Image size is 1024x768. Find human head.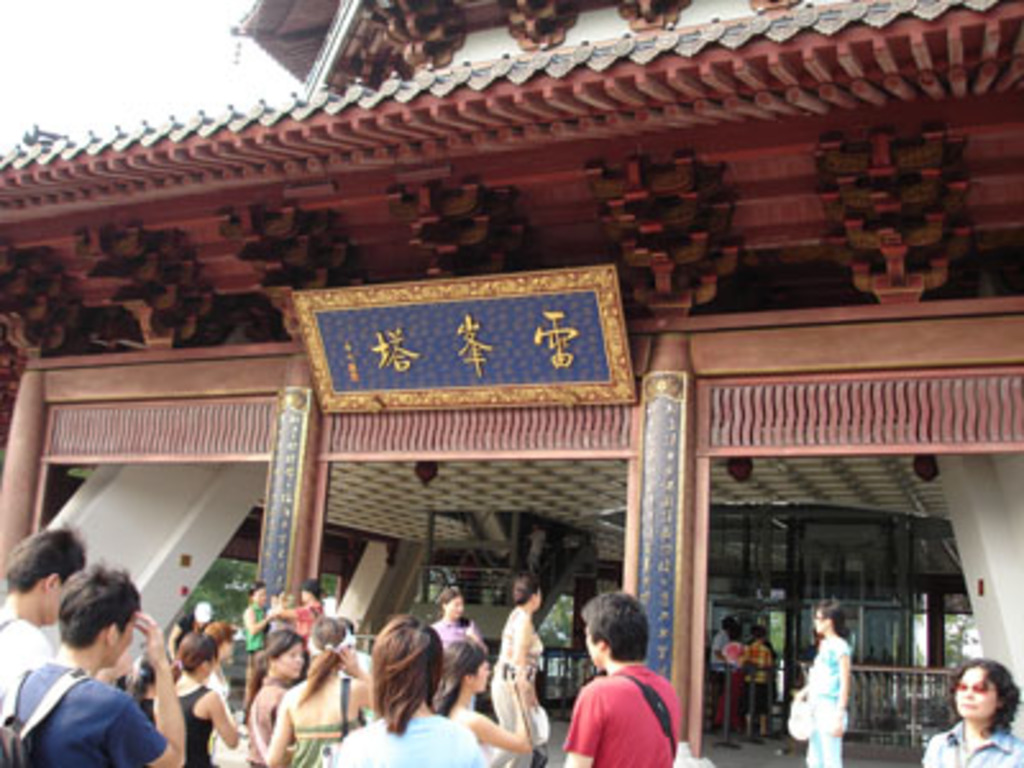
[579, 594, 650, 676].
